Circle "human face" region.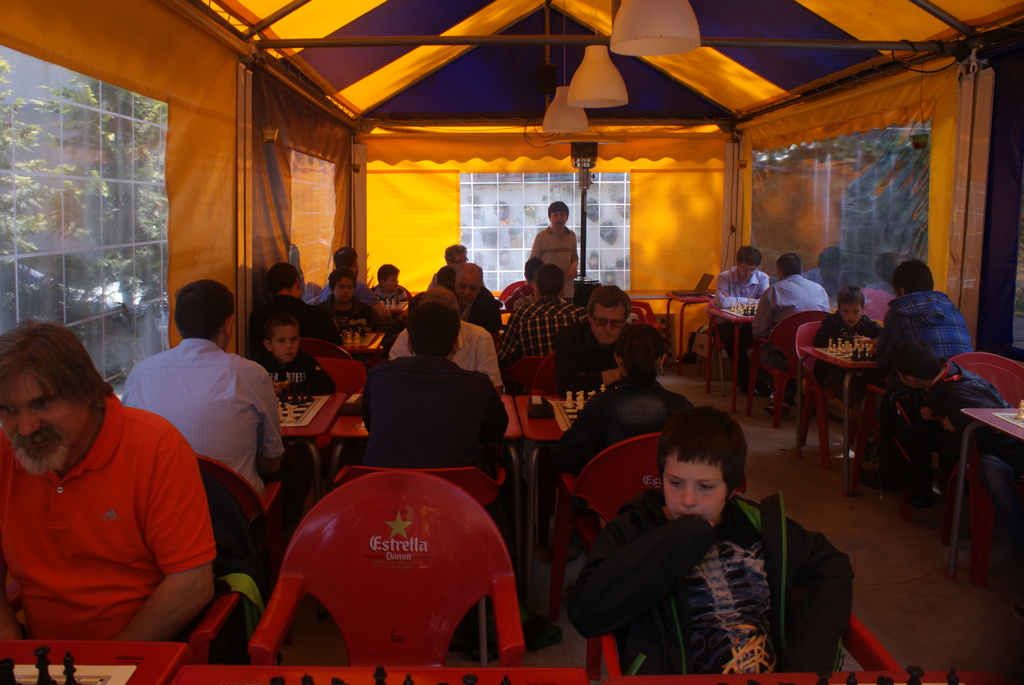
Region: locate(840, 303, 861, 327).
